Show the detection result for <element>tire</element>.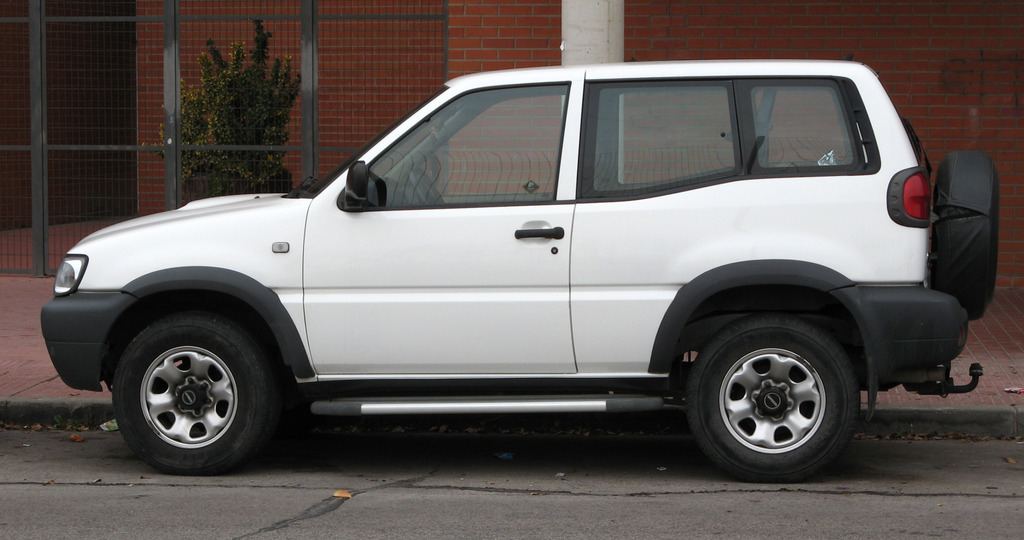
934 150 996 318.
